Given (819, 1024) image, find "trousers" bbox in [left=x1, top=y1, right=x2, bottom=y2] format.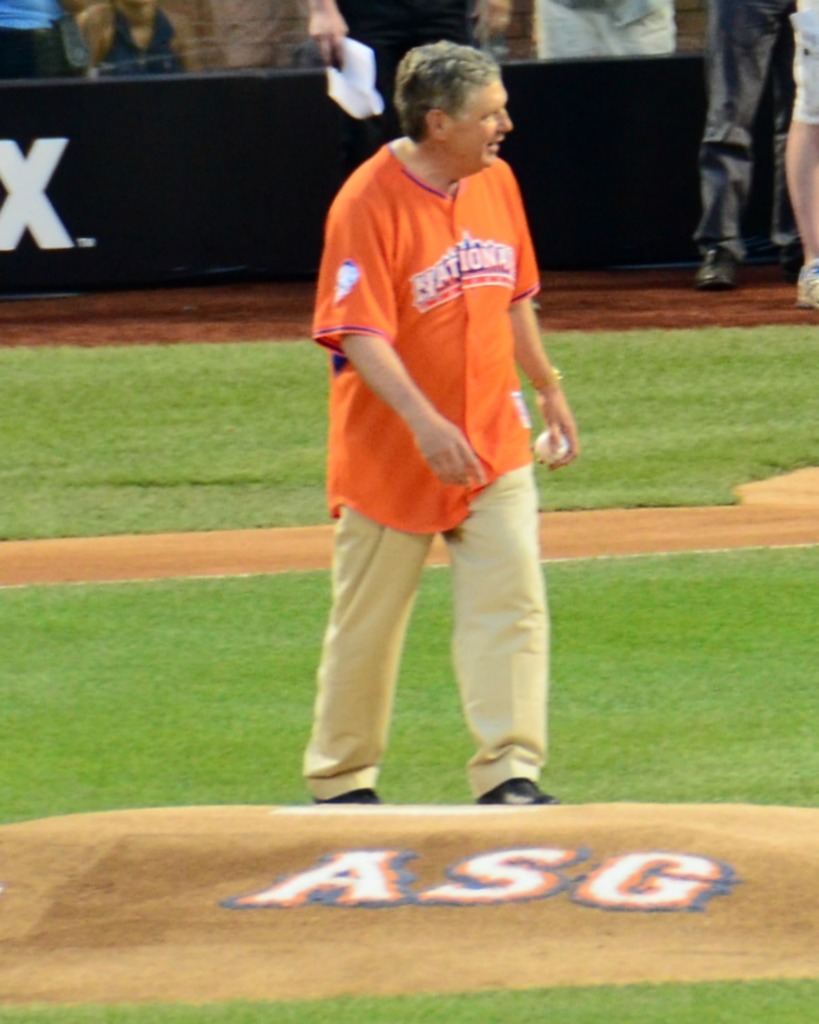
[left=322, top=383, right=561, bottom=769].
